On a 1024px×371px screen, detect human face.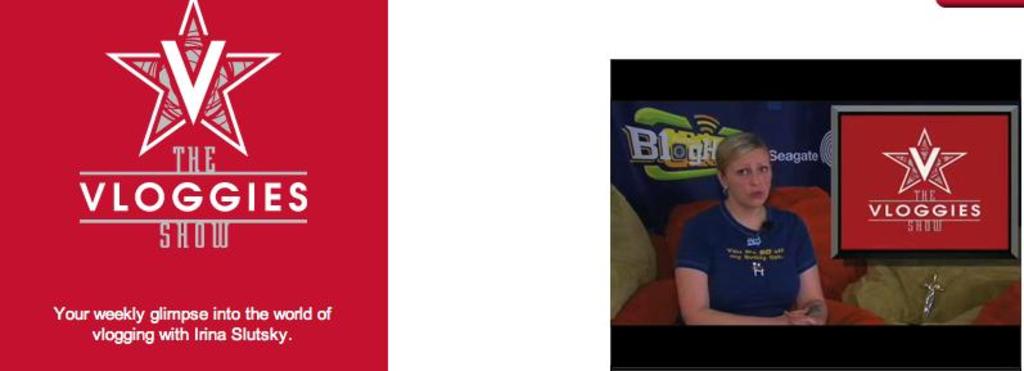
(726,145,775,209).
